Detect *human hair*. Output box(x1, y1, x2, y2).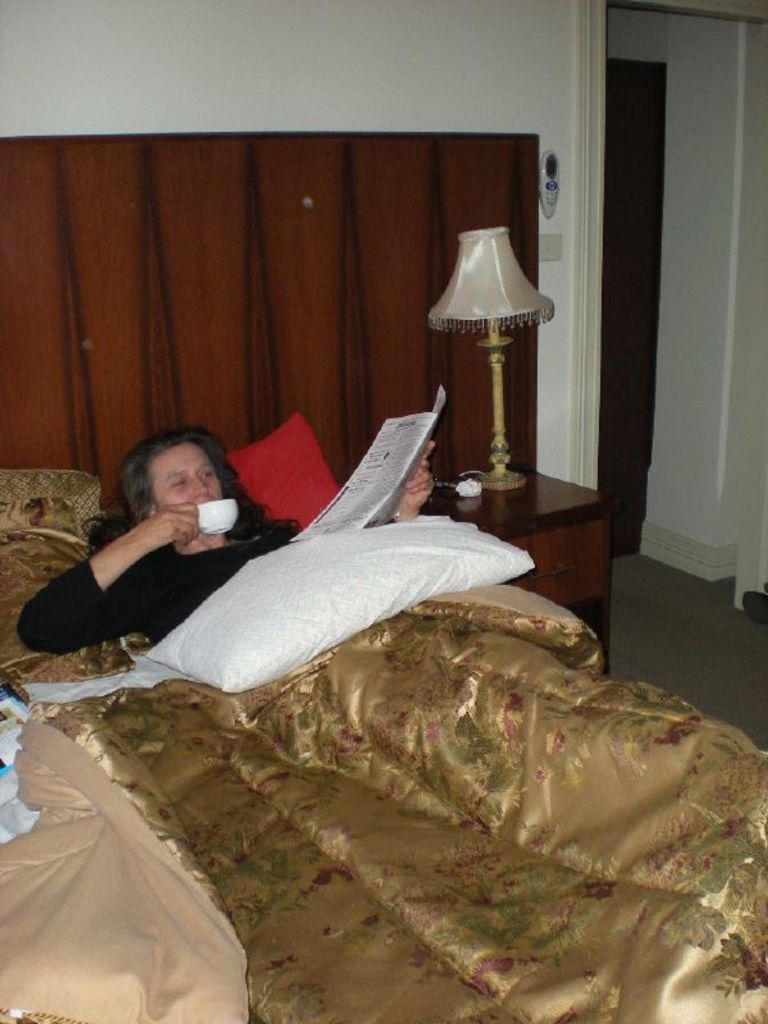
box(79, 426, 303, 544).
